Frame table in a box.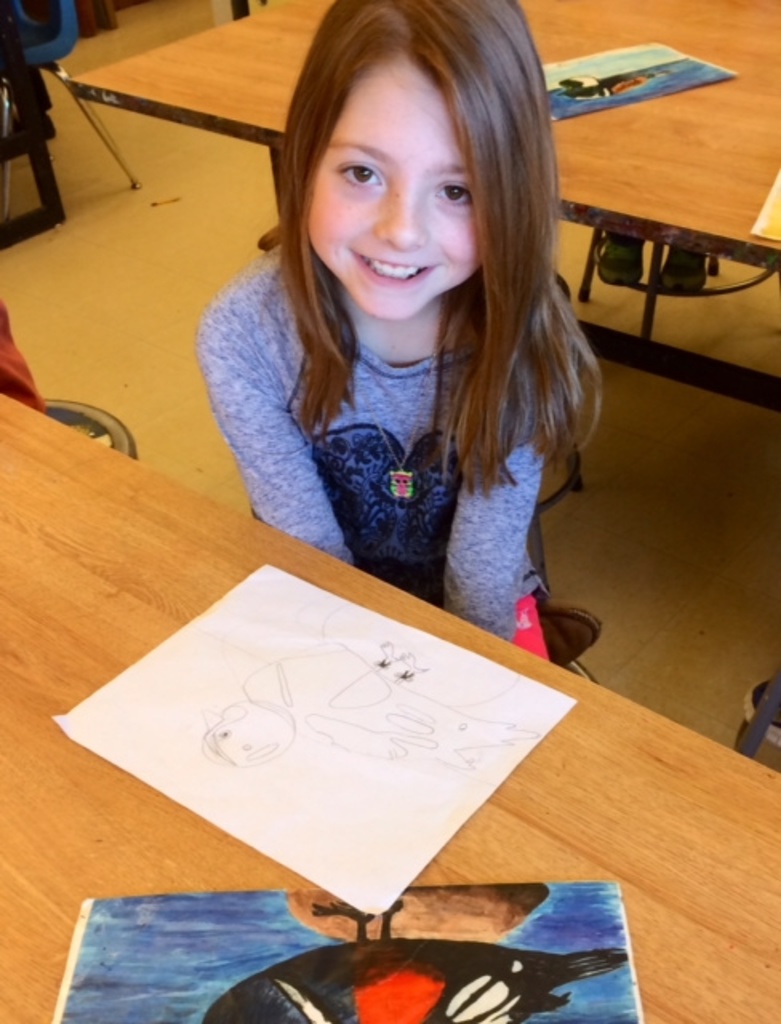
l=56, t=0, r=779, b=293.
